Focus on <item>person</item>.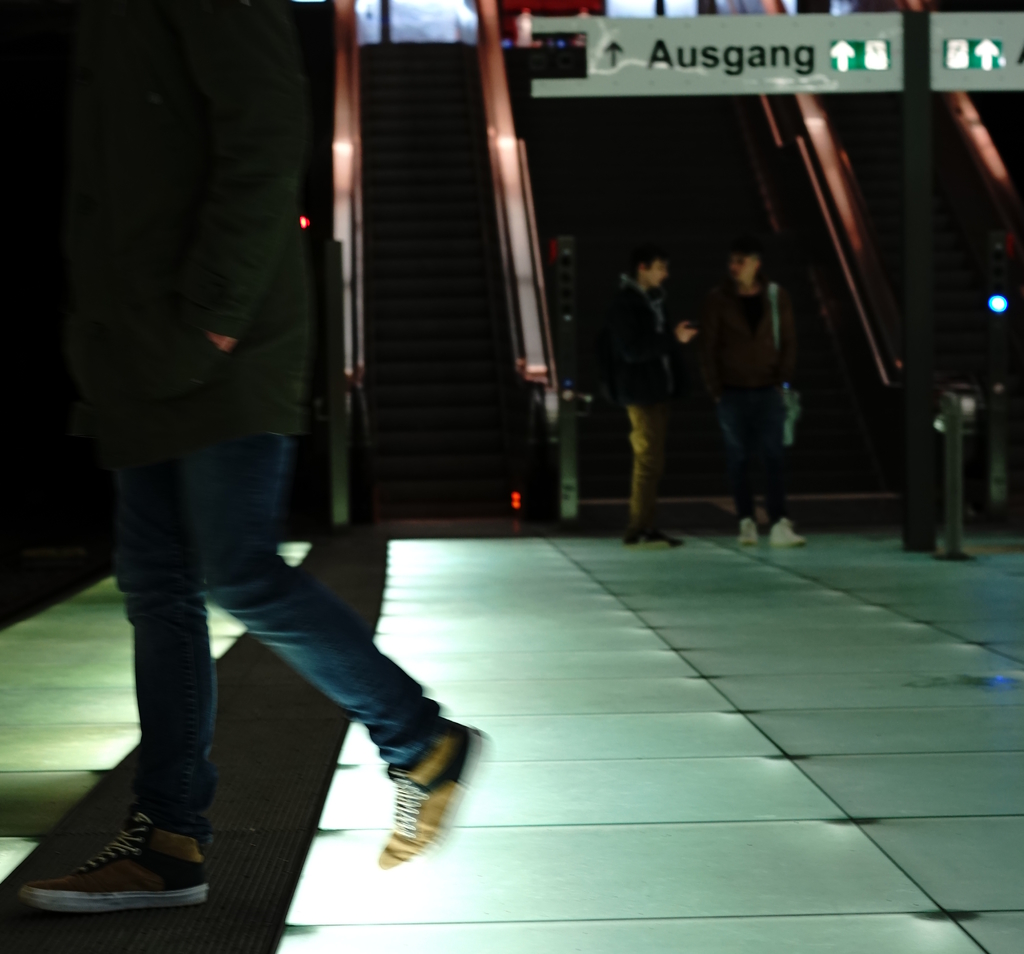
Focused at bbox=(705, 237, 808, 547).
